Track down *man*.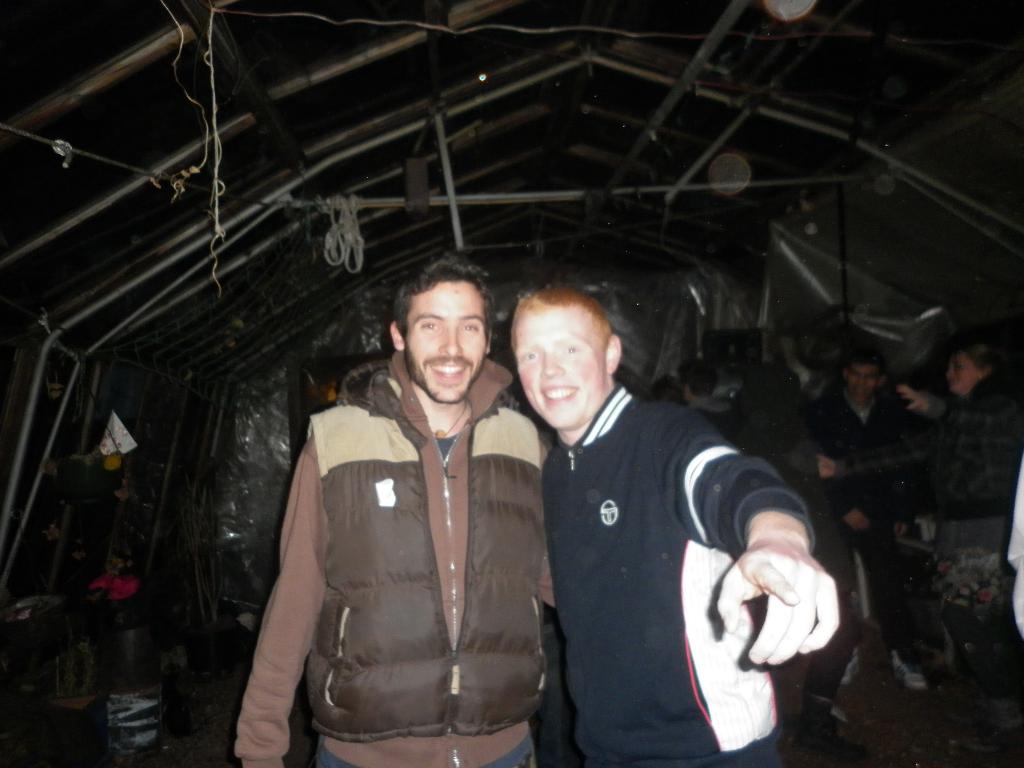
Tracked to 820, 358, 920, 691.
